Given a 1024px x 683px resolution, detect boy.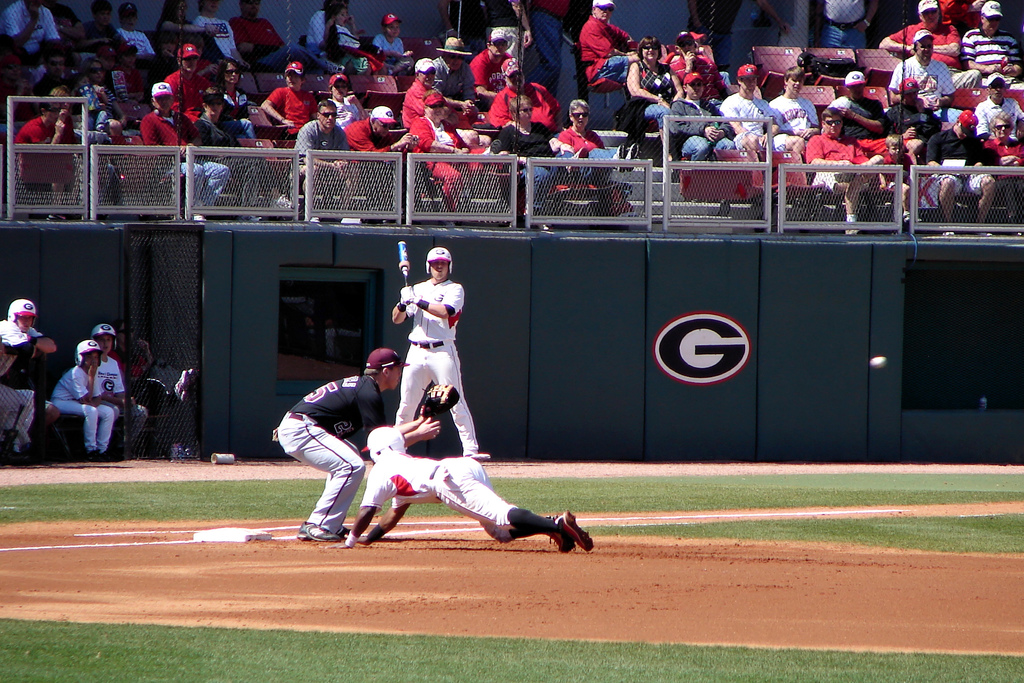
pyautogui.locateOnScreen(321, 425, 594, 549).
